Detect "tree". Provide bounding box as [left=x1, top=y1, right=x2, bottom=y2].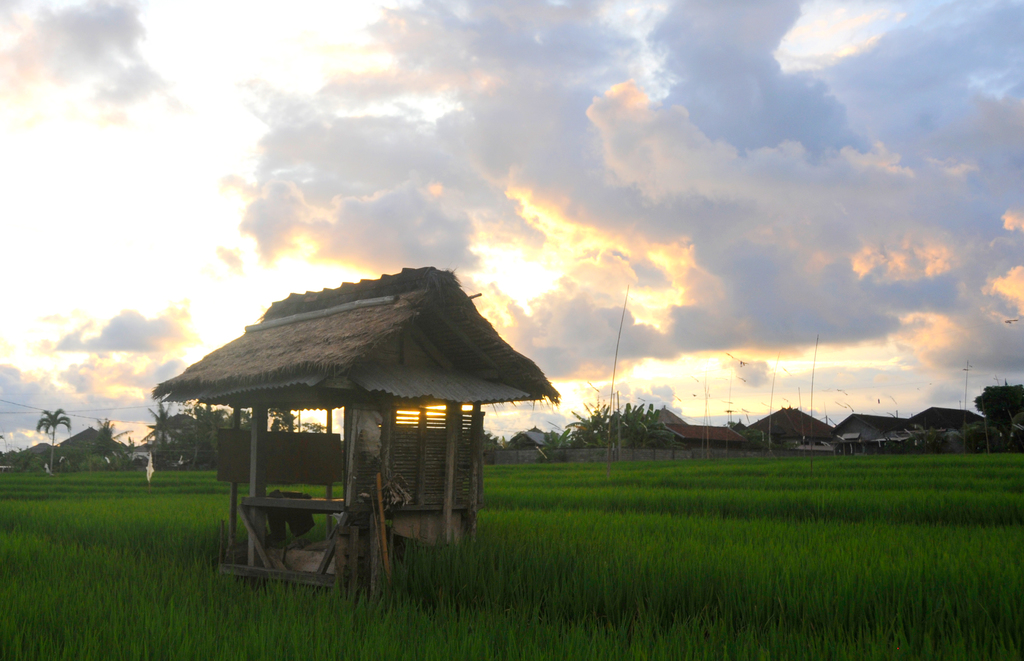
[left=259, top=397, right=328, bottom=436].
